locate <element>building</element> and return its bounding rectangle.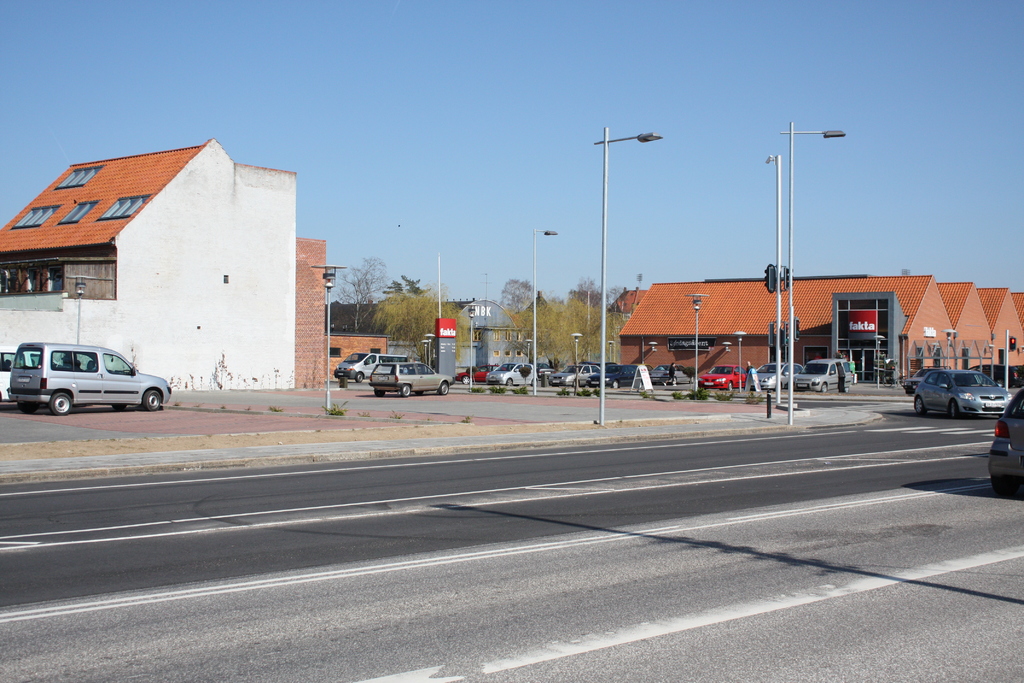
left=328, top=334, right=390, bottom=377.
